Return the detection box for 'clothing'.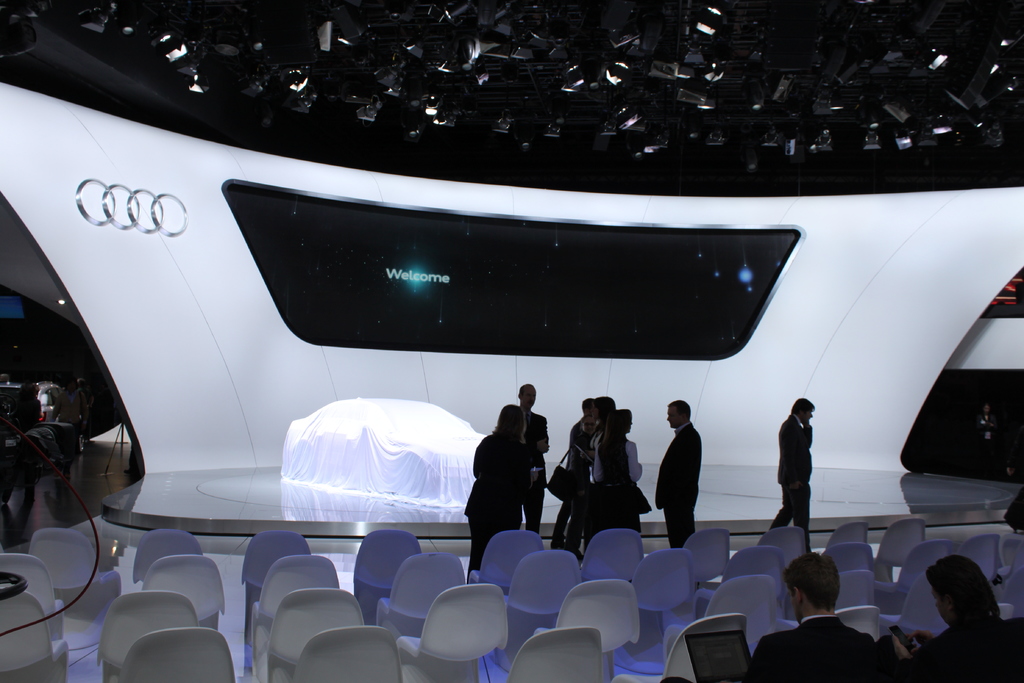
rect(467, 388, 565, 567).
